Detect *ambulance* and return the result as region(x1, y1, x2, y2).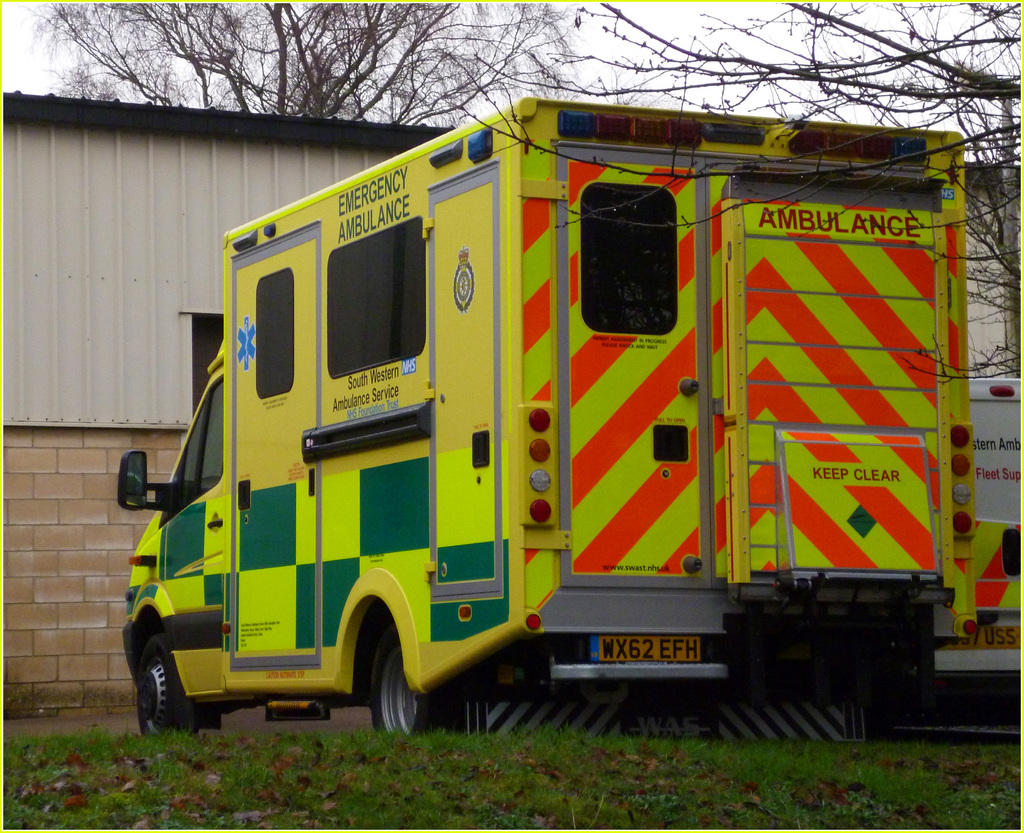
region(971, 378, 1020, 691).
